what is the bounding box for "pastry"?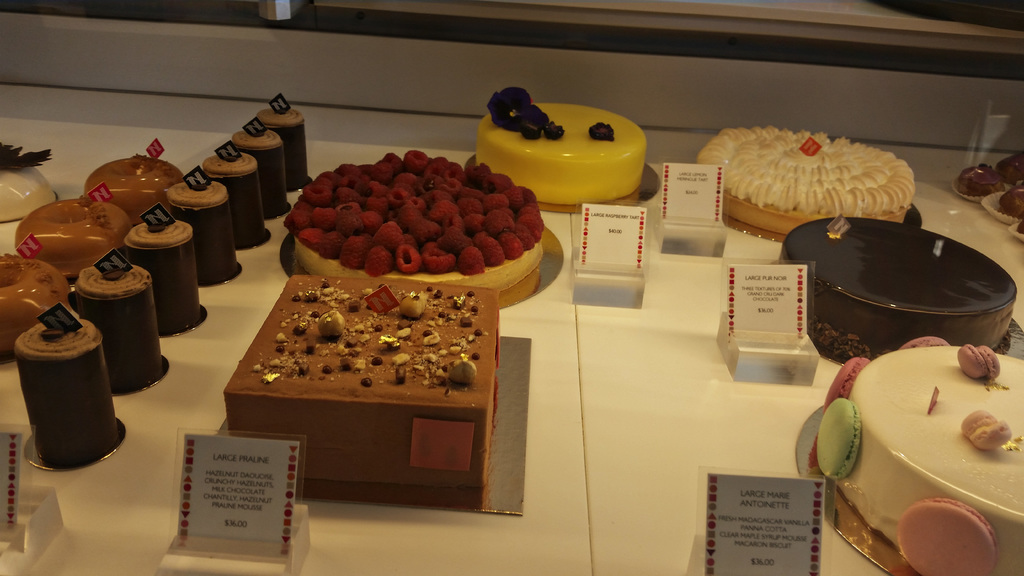
x1=76 y1=246 x2=164 y2=373.
